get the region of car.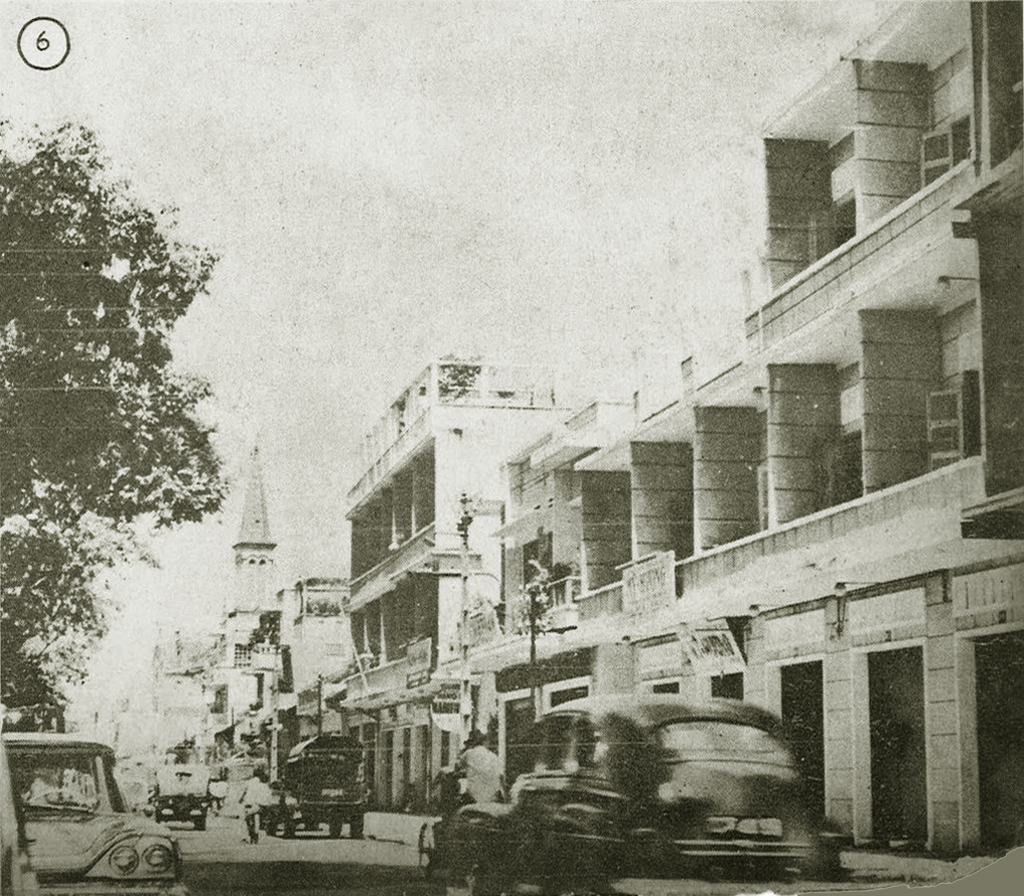
bbox=(154, 763, 211, 831).
